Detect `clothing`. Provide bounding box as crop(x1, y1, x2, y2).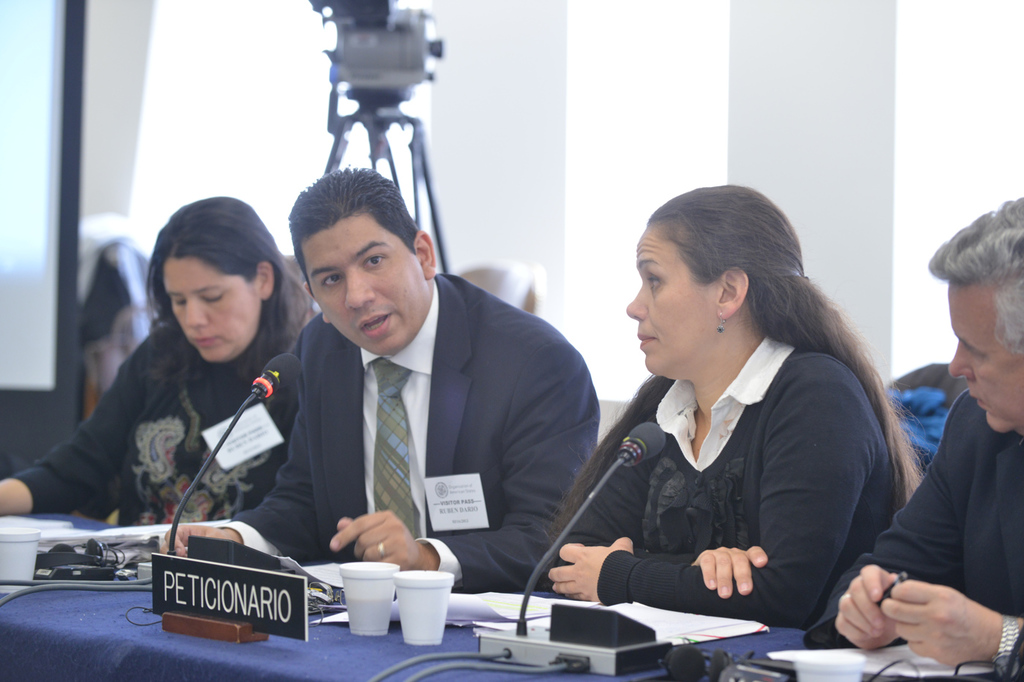
crop(793, 384, 1021, 671).
